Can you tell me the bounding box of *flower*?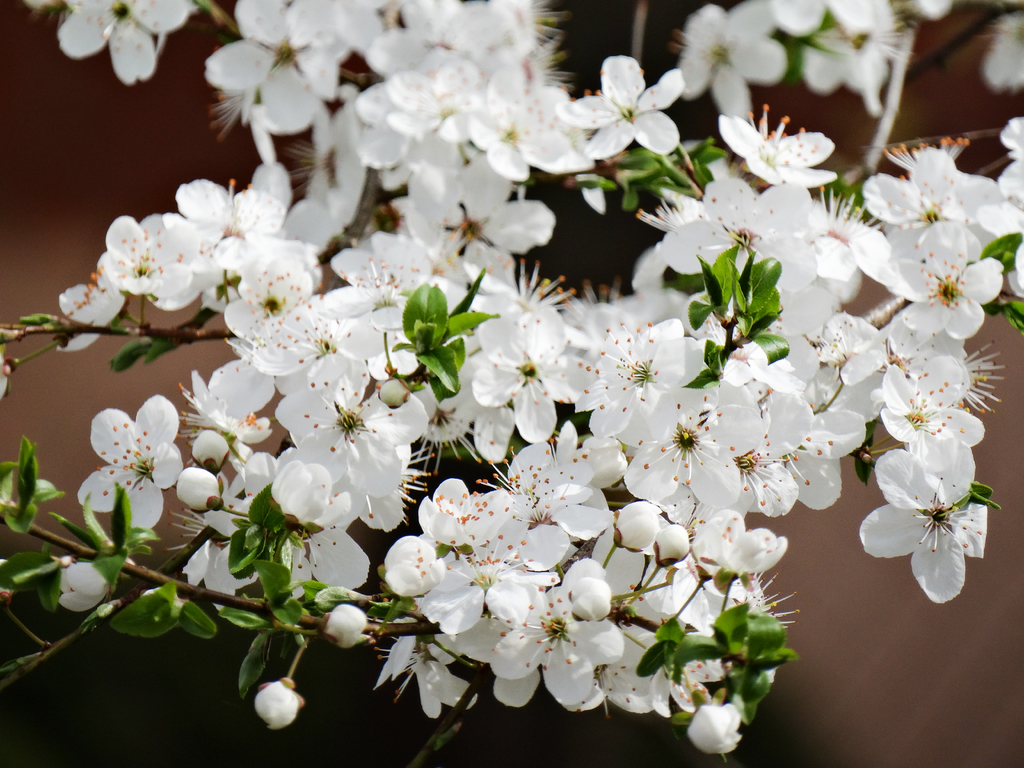
<bbox>870, 454, 993, 606</bbox>.
